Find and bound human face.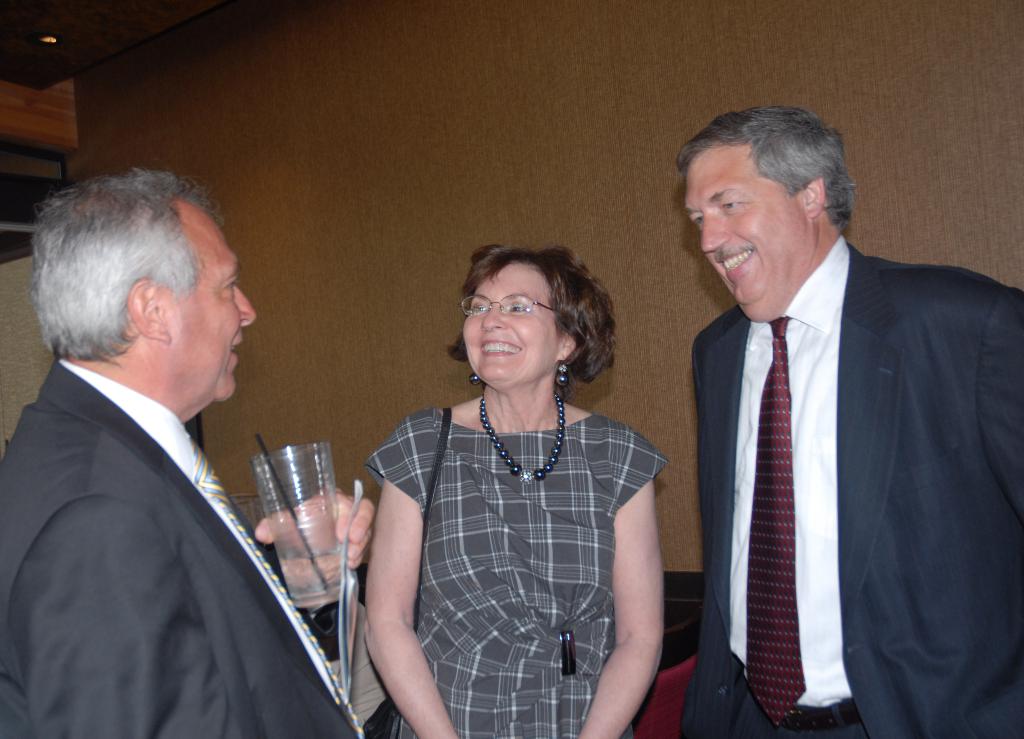
Bound: [166, 211, 260, 406].
